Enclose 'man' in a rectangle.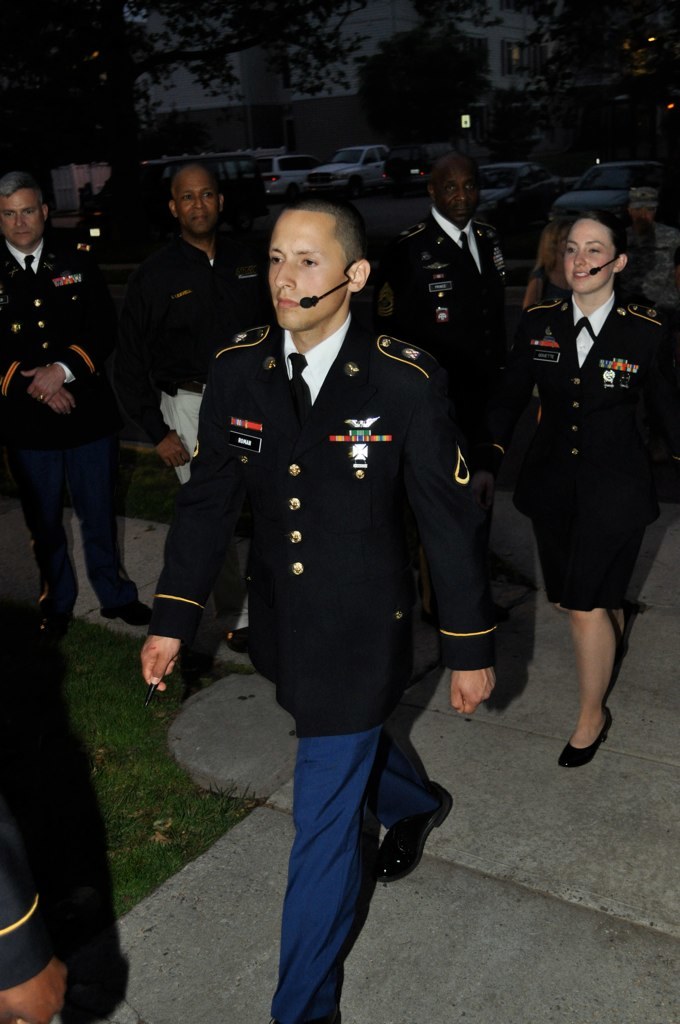
186, 157, 484, 960.
